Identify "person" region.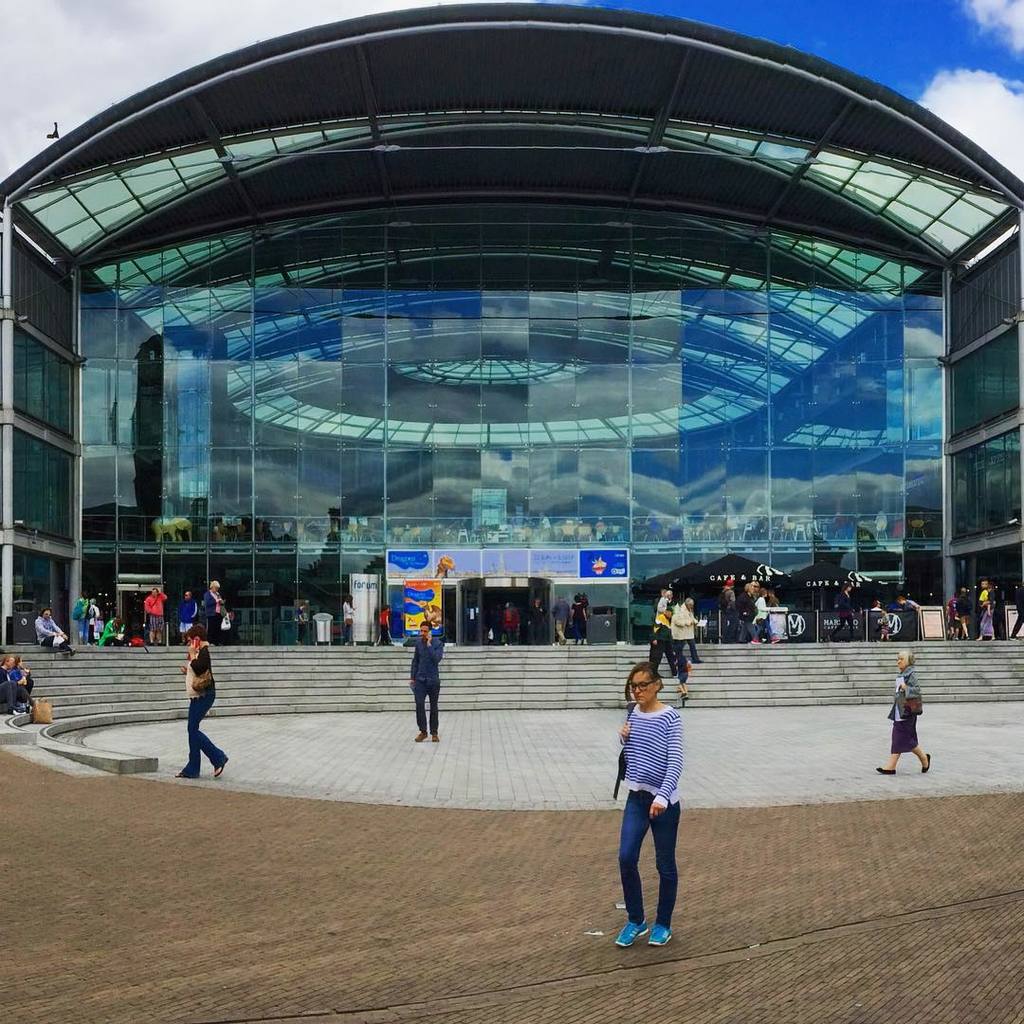
Region: 78 592 94 645.
